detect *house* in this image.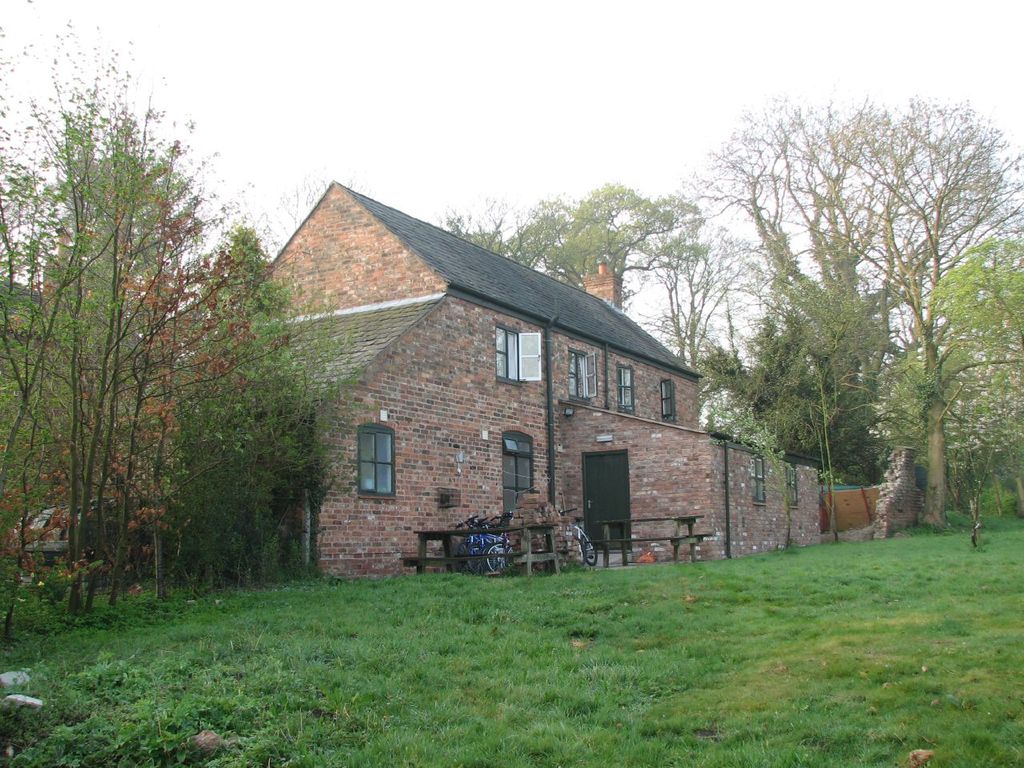
Detection: [left=221, top=182, right=754, bottom=590].
